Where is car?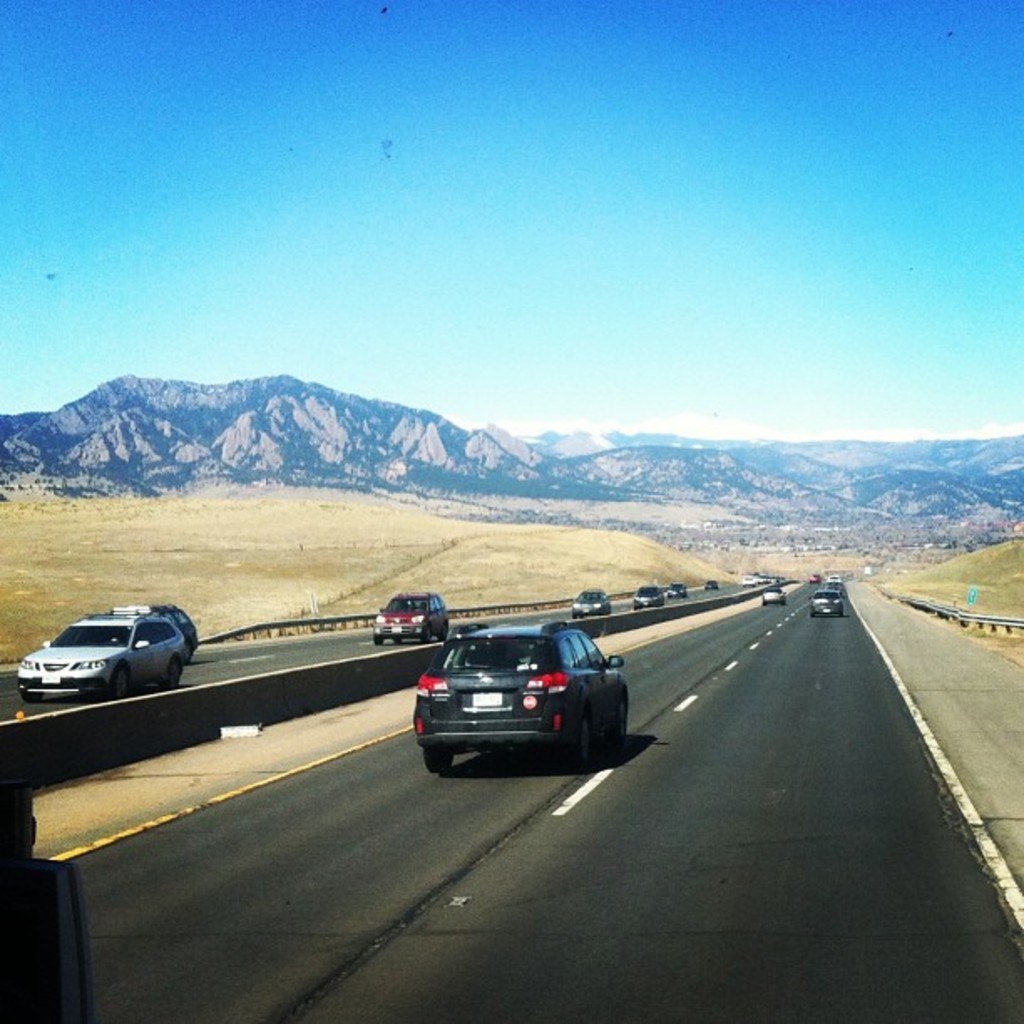
rect(765, 591, 786, 607).
